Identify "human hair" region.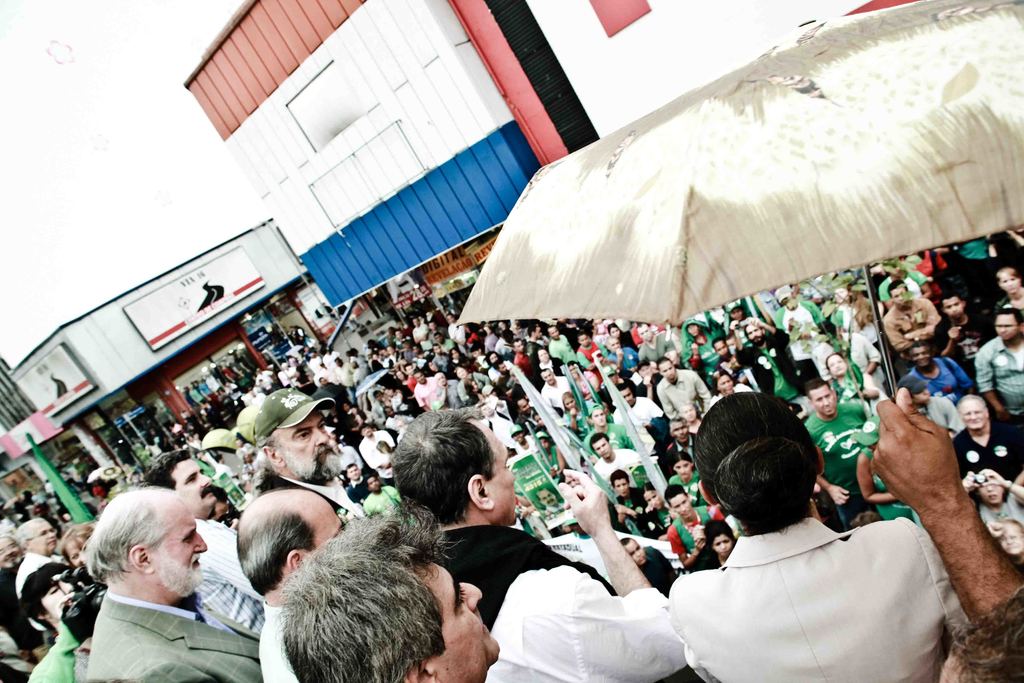
Region: rect(378, 403, 493, 525).
